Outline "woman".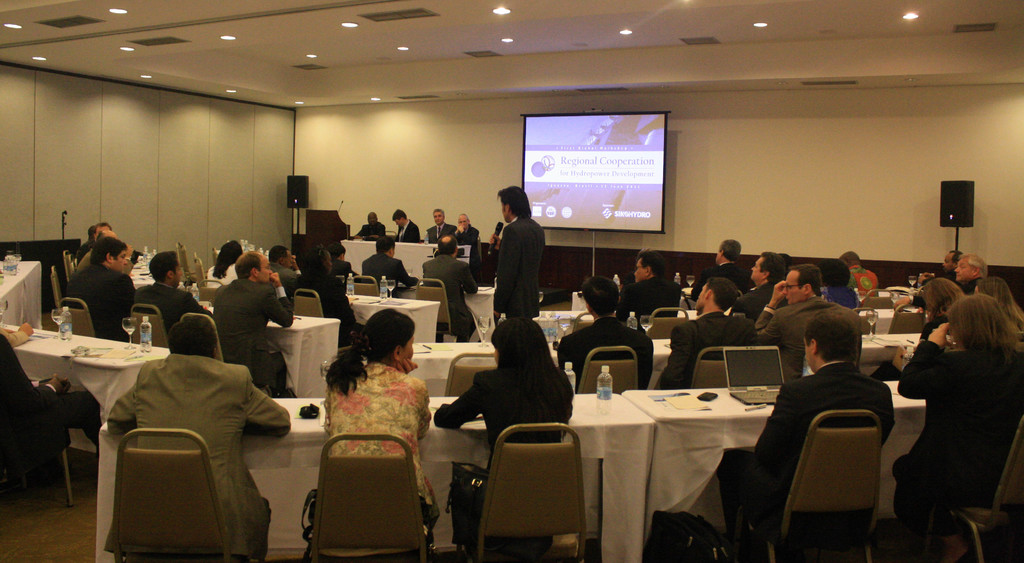
Outline: [896,275,1016,540].
